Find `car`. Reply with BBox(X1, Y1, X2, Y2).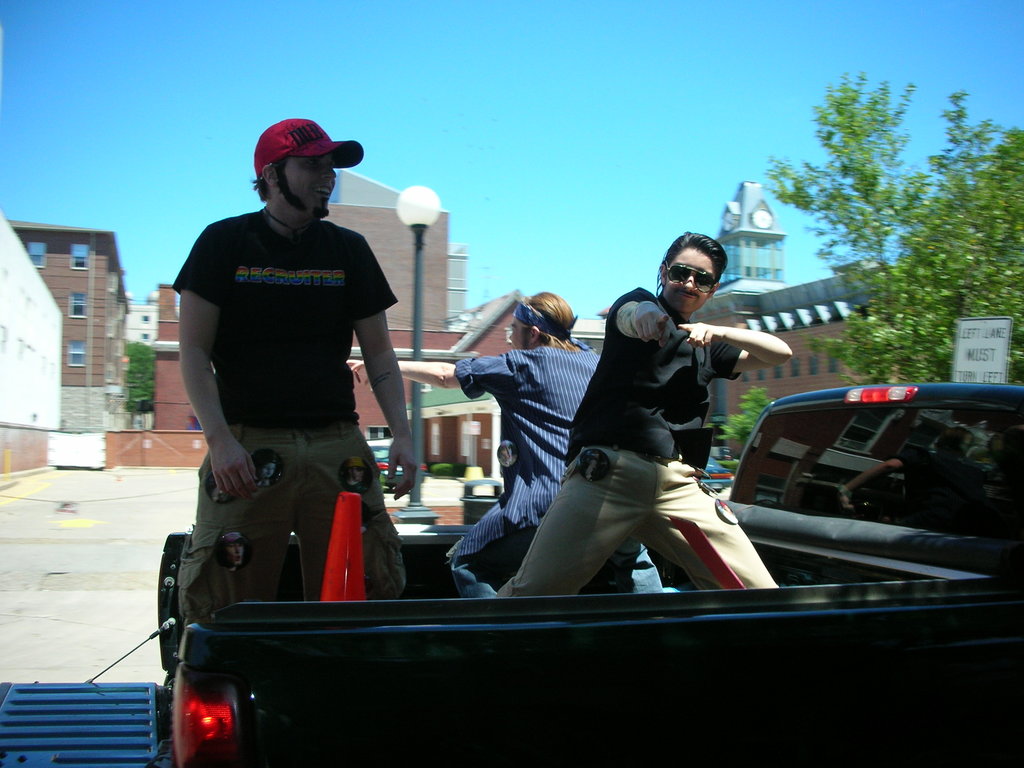
BBox(702, 458, 735, 491).
